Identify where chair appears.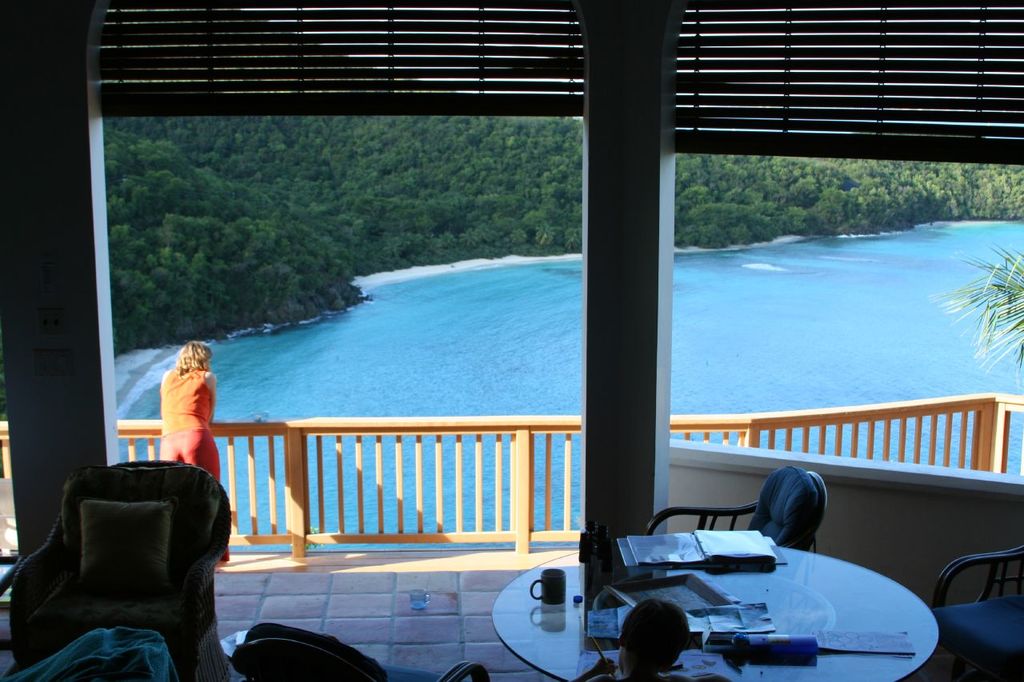
Appears at <region>918, 544, 1023, 681</region>.
